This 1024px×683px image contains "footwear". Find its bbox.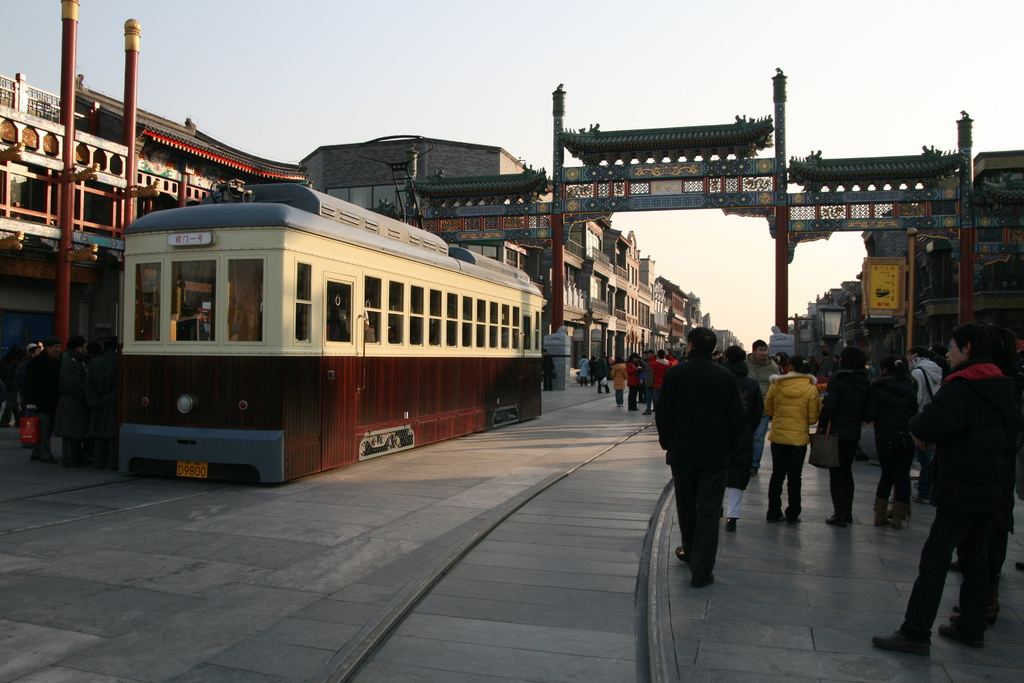
x1=678 y1=547 x2=687 y2=560.
